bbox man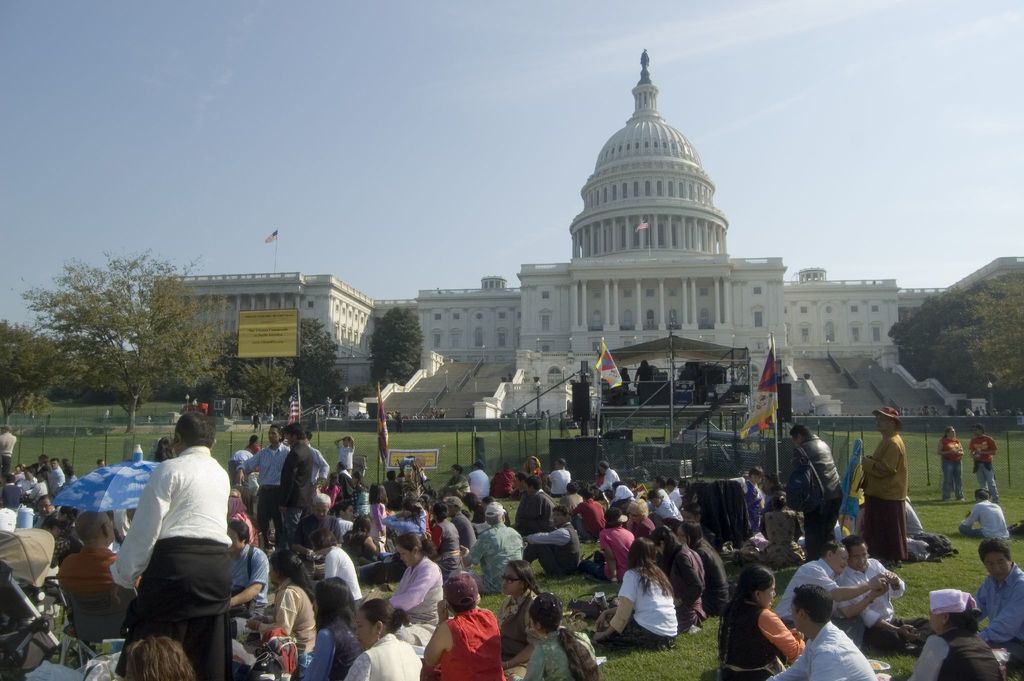
bbox=[524, 507, 580, 577]
